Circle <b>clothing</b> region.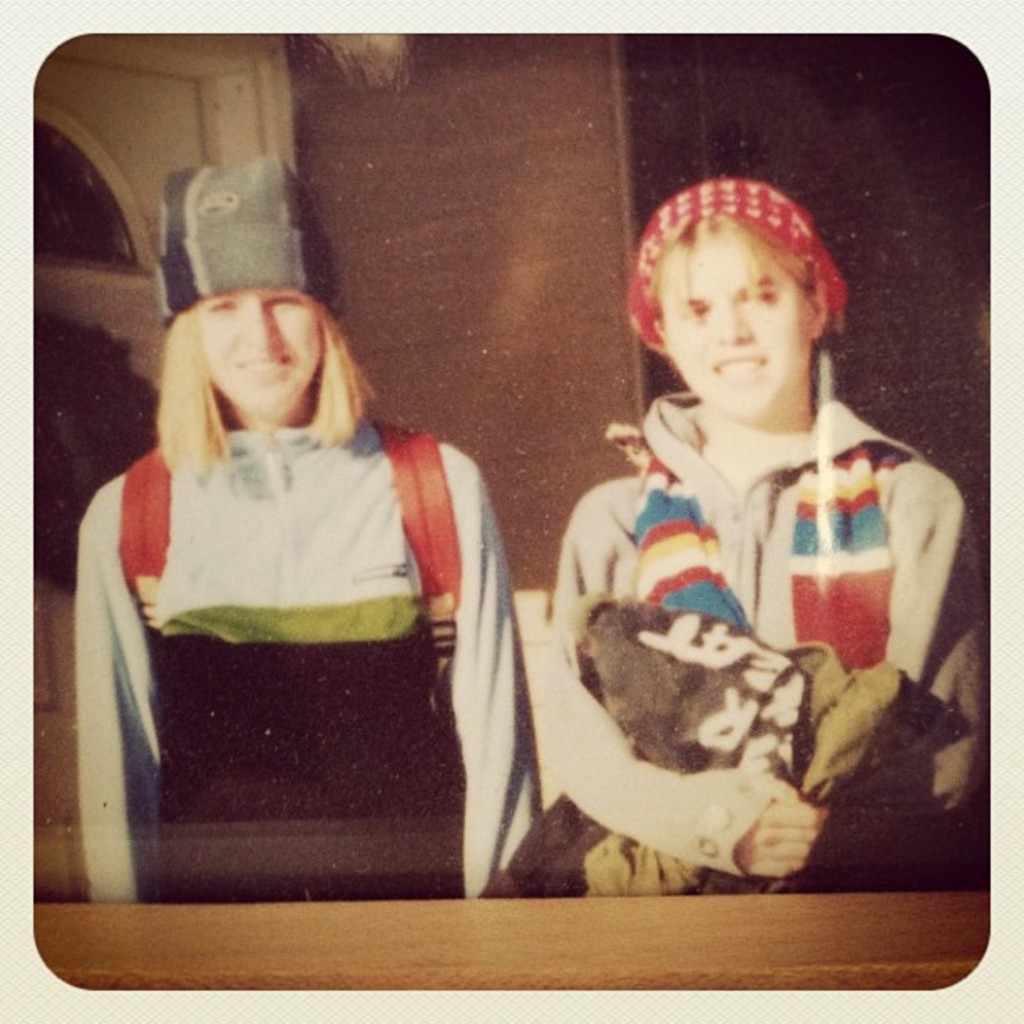
Region: <region>72, 402, 544, 897</region>.
